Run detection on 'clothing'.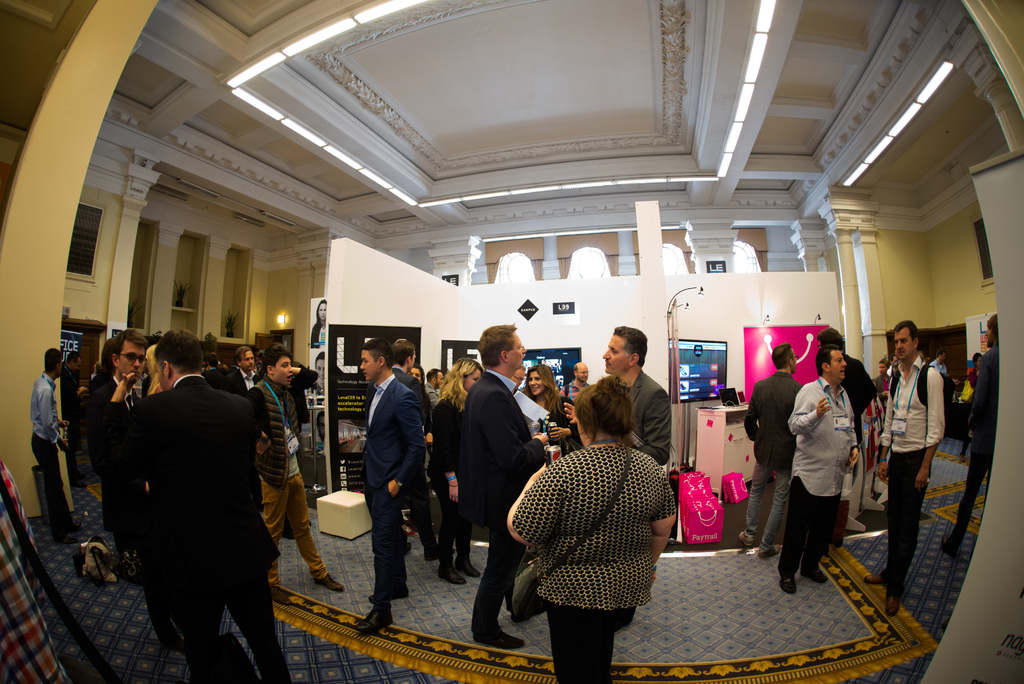
Result: <region>603, 376, 676, 469</region>.
